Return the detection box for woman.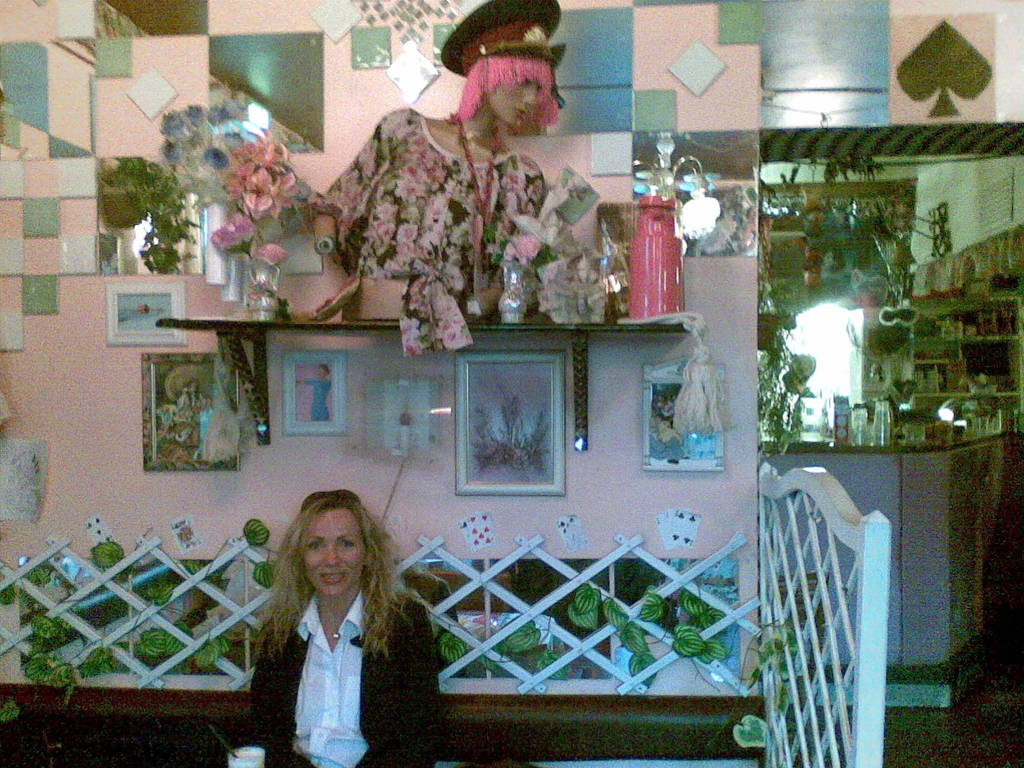
Rect(246, 488, 446, 767).
